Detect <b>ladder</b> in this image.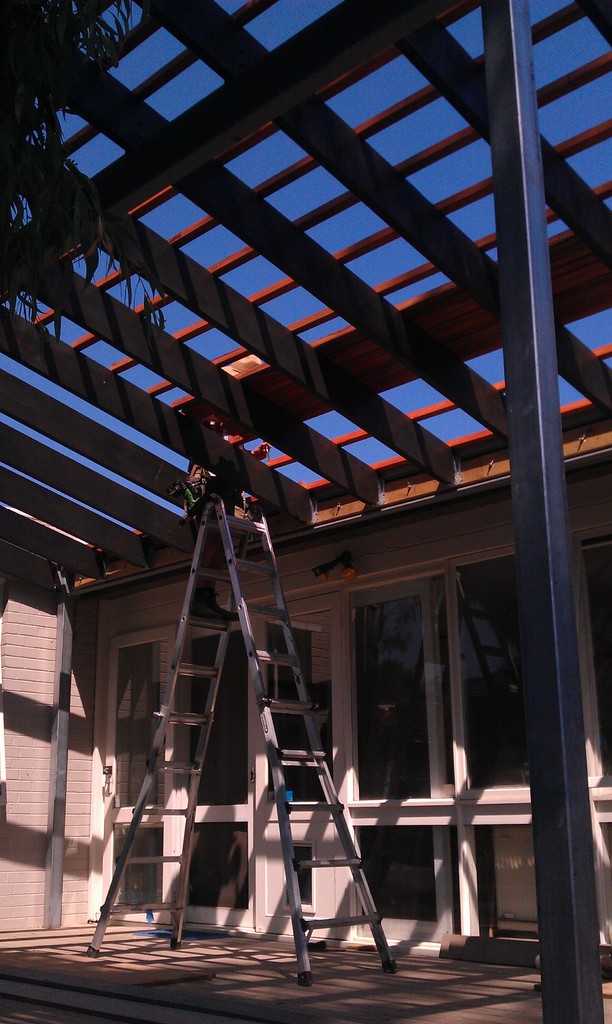
Detection: select_region(100, 511, 387, 983).
